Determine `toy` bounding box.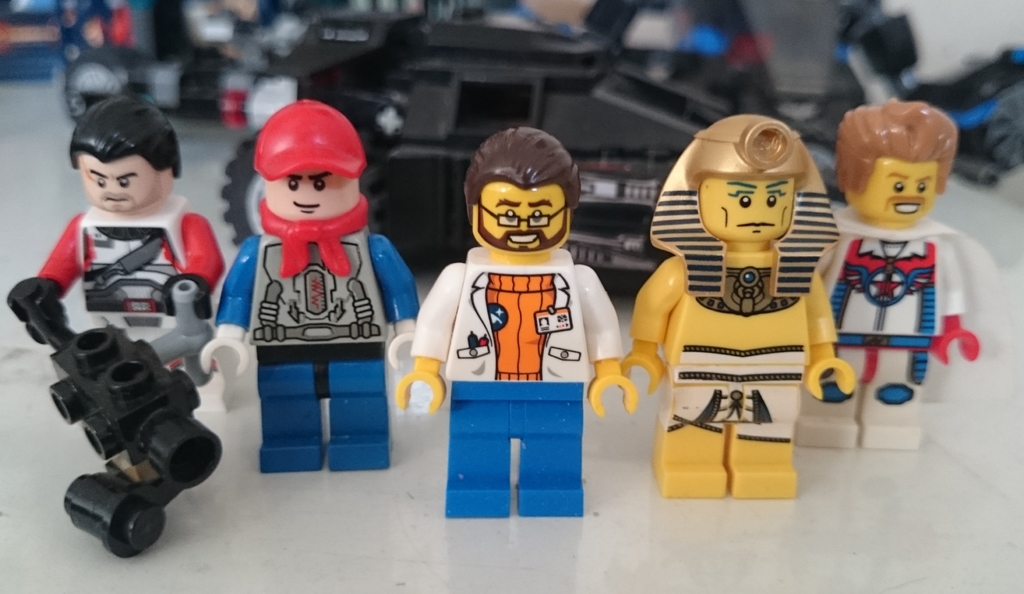
Determined: left=36, top=94, right=225, bottom=372.
